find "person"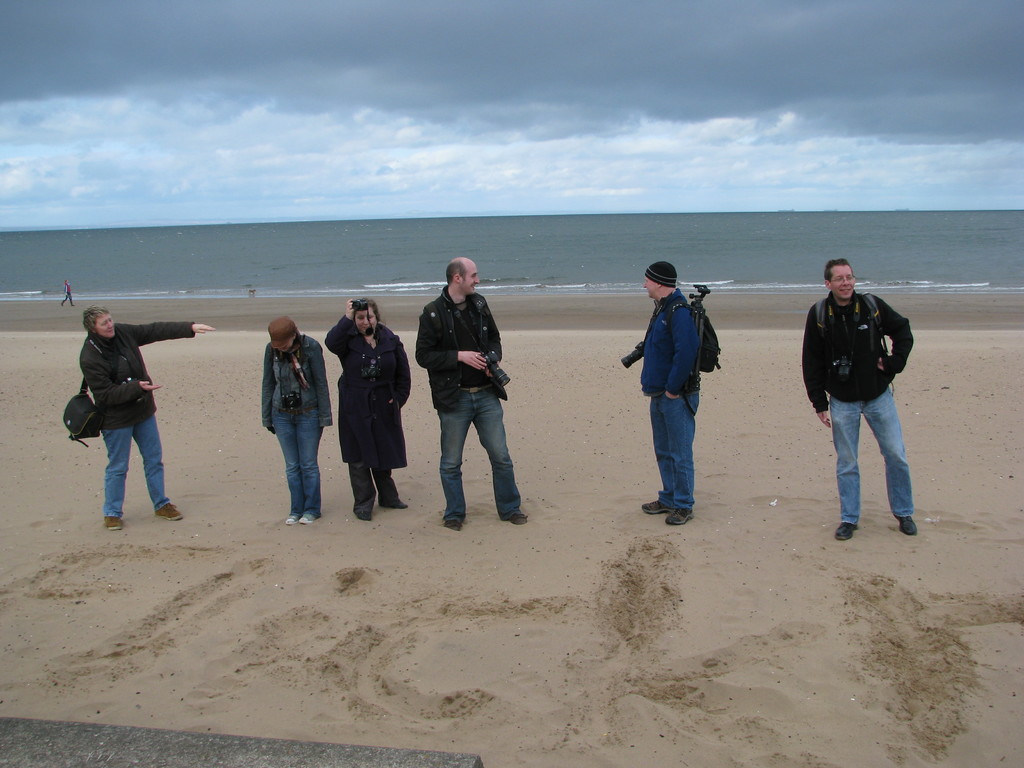
BBox(77, 305, 218, 535)
